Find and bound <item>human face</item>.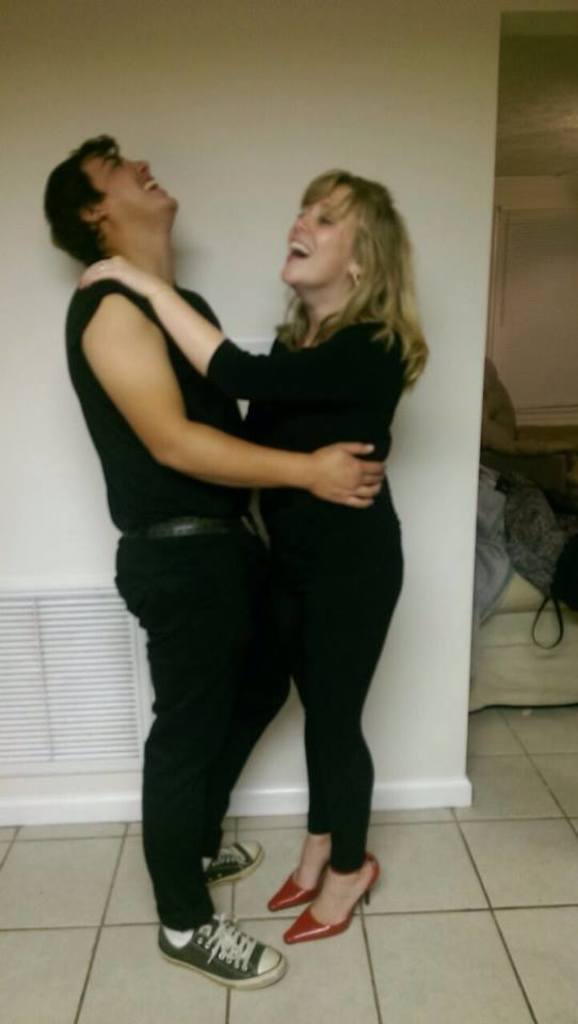
Bound: (x1=78, y1=149, x2=182, y2=227).
